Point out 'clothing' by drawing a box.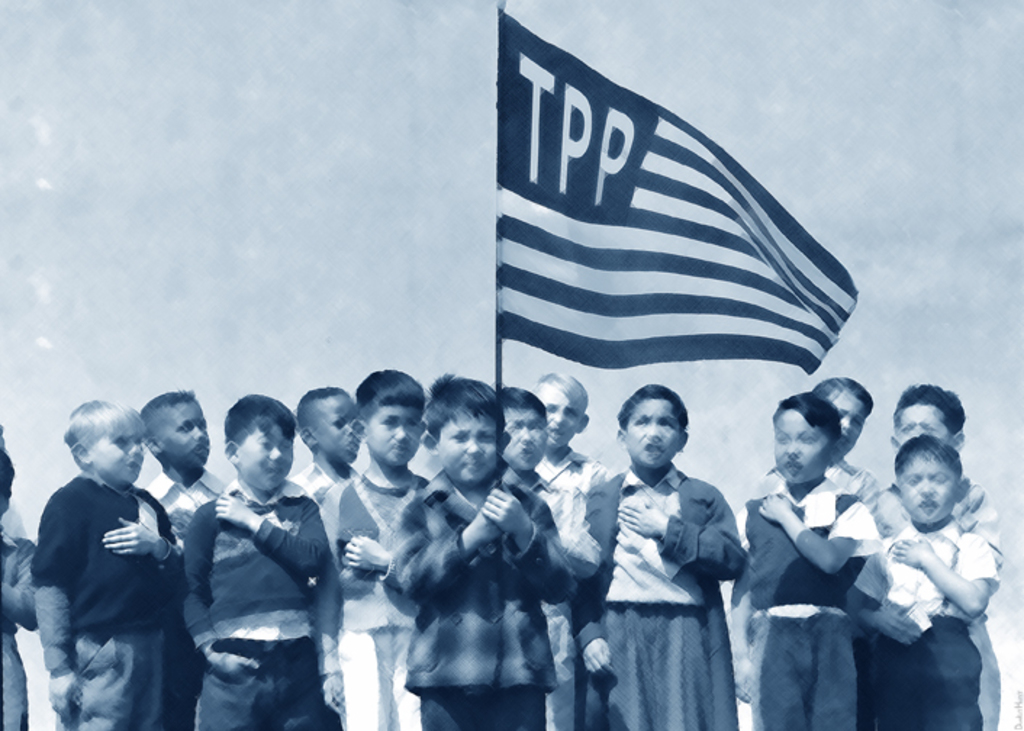
{"x1": 142, "y1": 467, "x2": 223, "y2": 535}.
